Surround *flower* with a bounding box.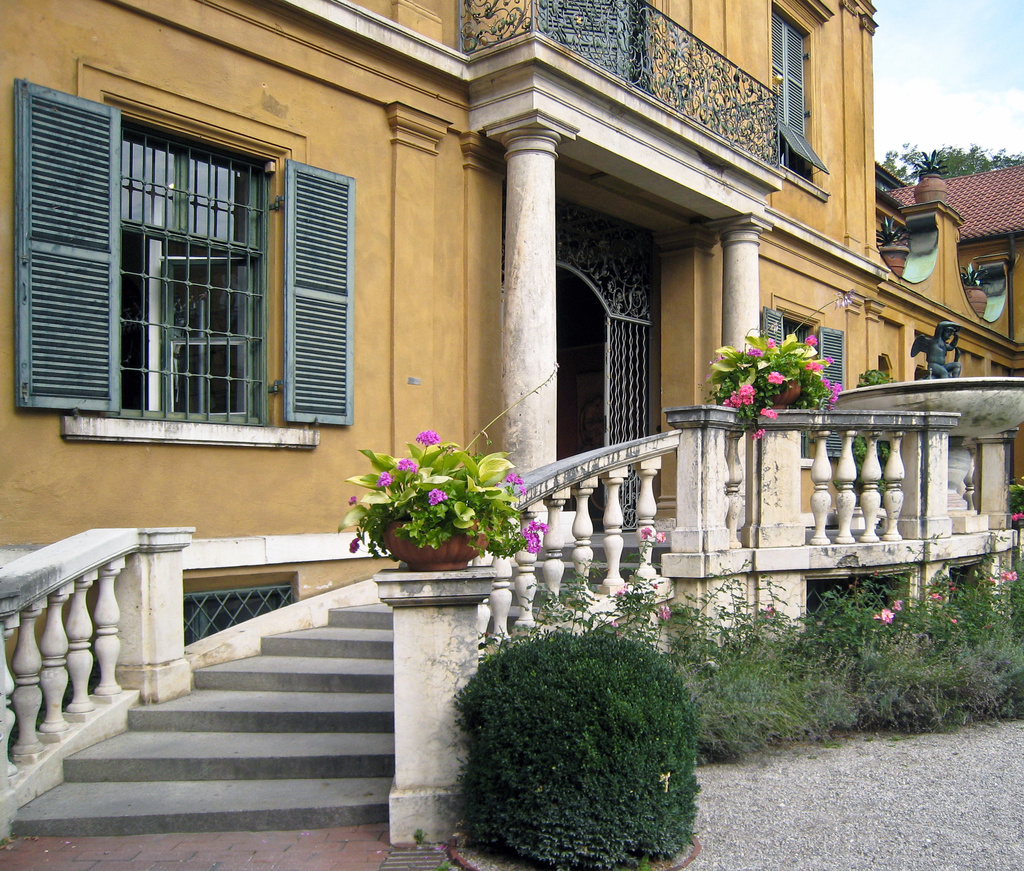
bbox=[929, 592, 940, 601].
